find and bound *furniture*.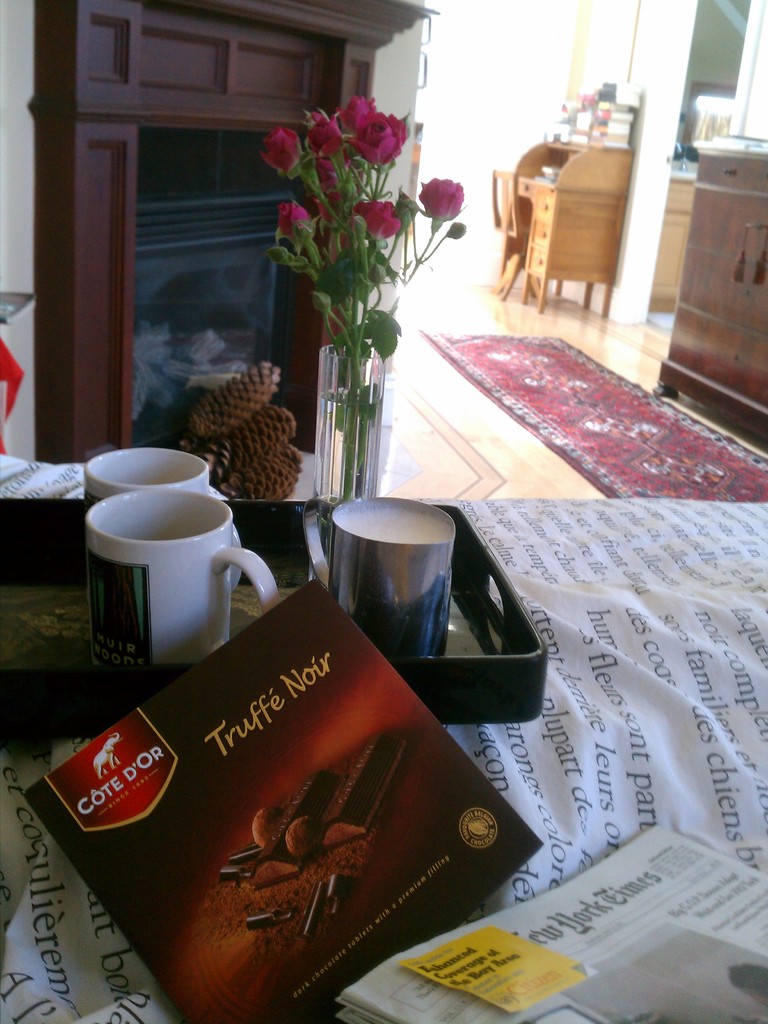
Bound: crop(497, 137, 634, 312).
